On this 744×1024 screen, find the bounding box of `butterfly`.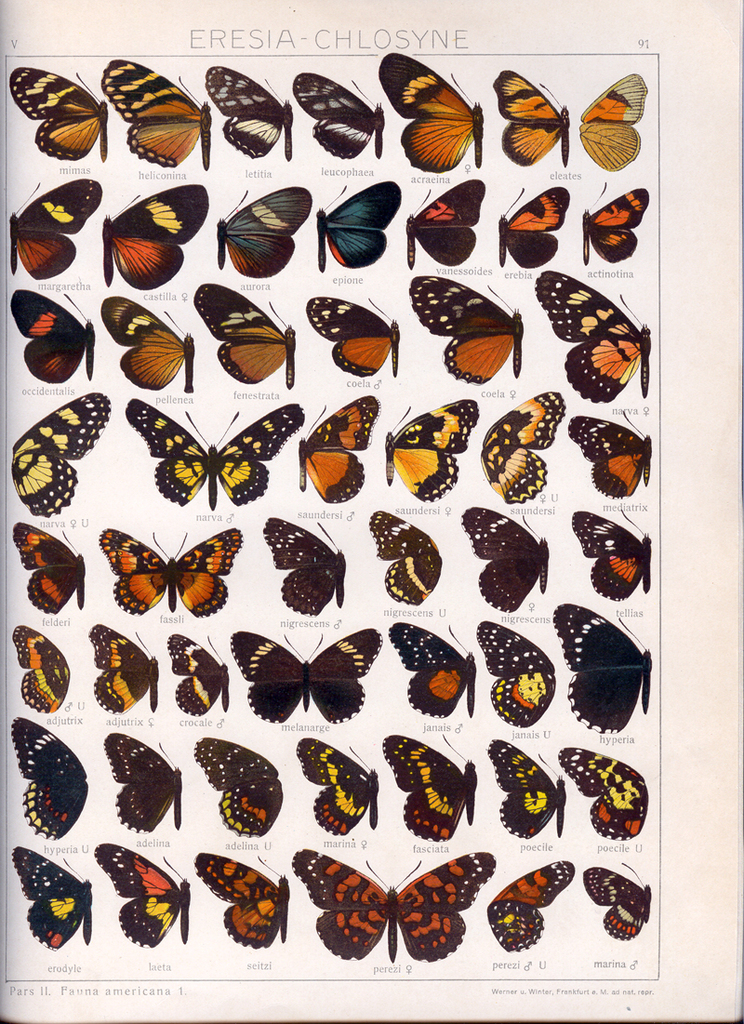
Bounding box: locate(275, 68, 379, 160).
